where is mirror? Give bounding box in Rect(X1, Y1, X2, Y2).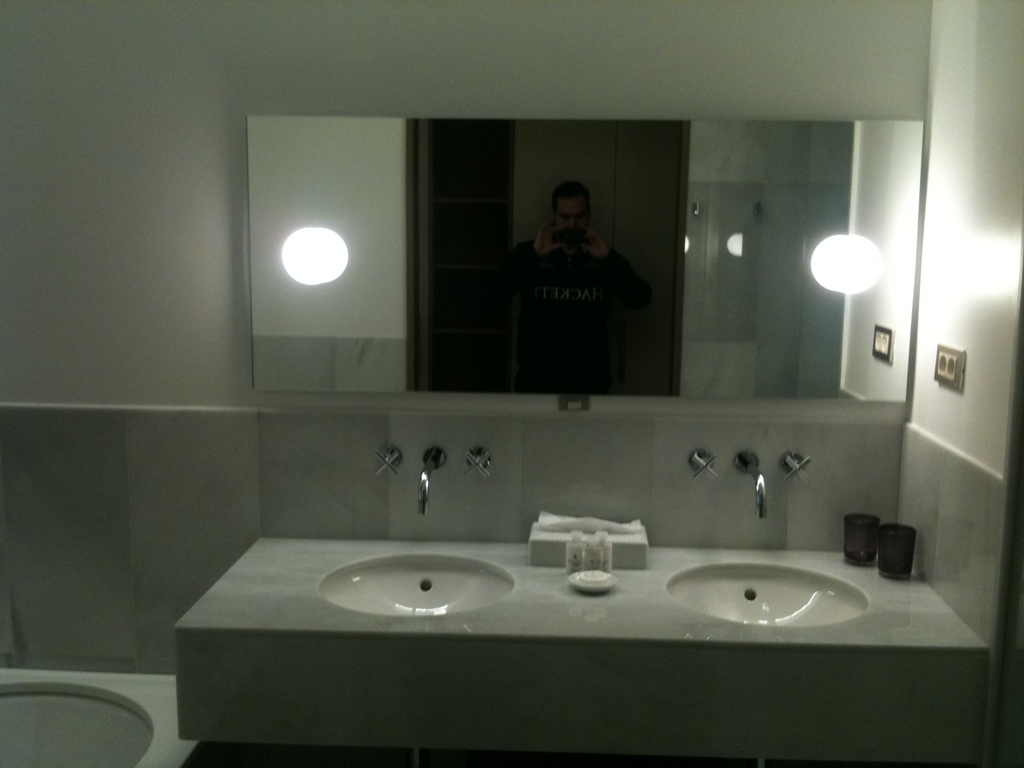
Rect(249, 113, 926, 397).
